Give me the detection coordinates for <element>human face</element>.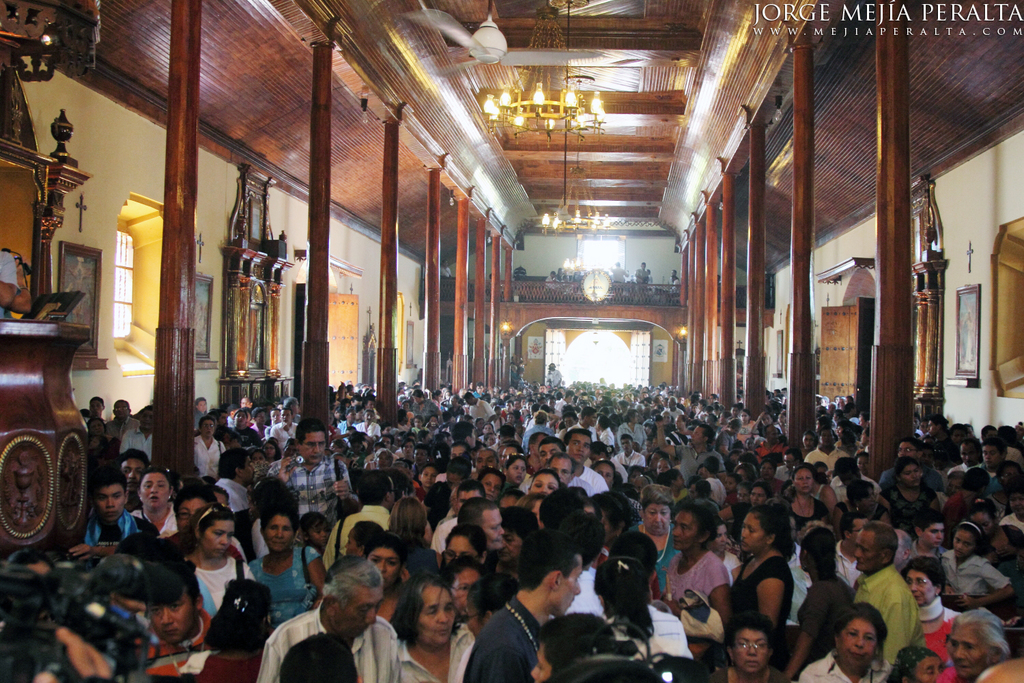
{"x1": 795, "y1": 468, "x2": 813, "y2": 493}.
